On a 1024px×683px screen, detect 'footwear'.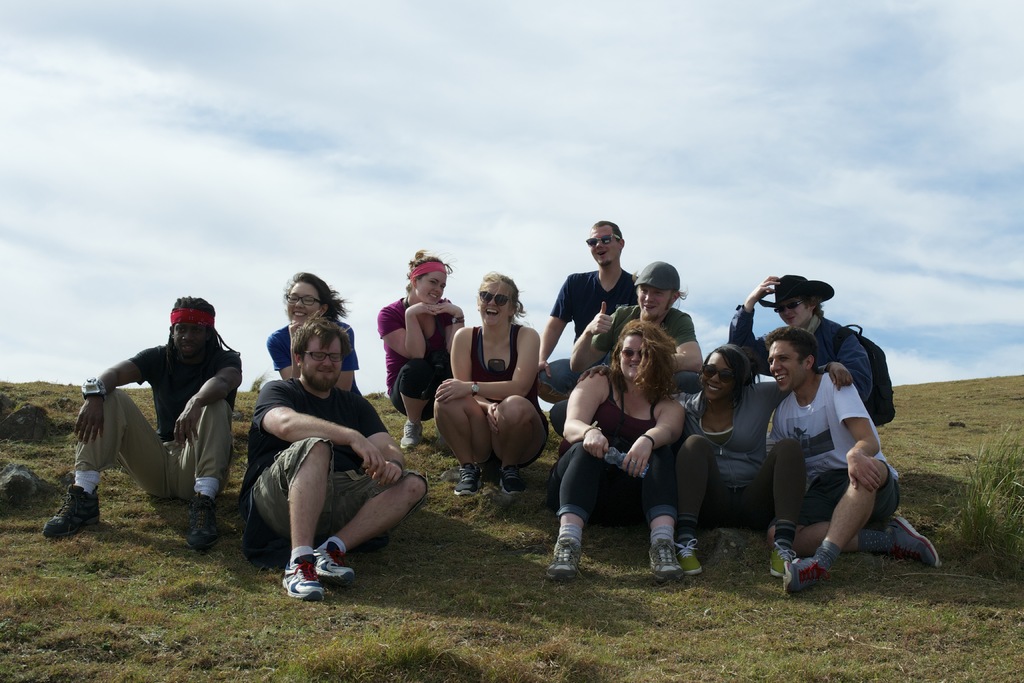
(x1=184, y1=497, x2=221, y2=556).
